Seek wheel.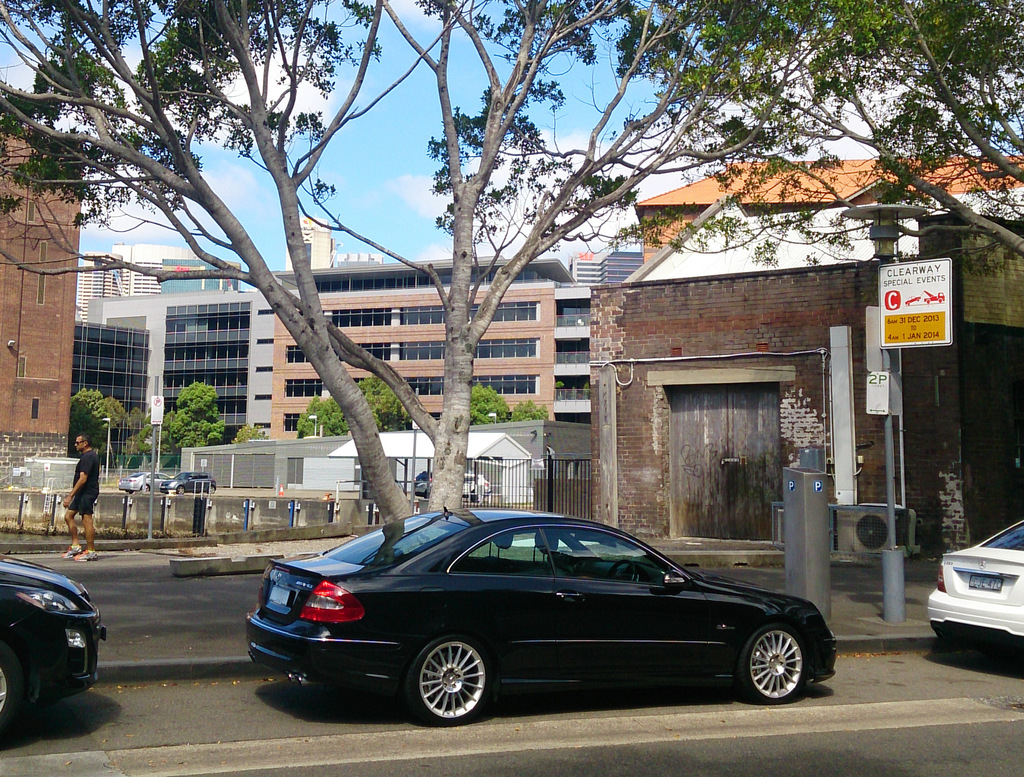
pyautogui.locateOnScreen(406, 653, 502, 723).
